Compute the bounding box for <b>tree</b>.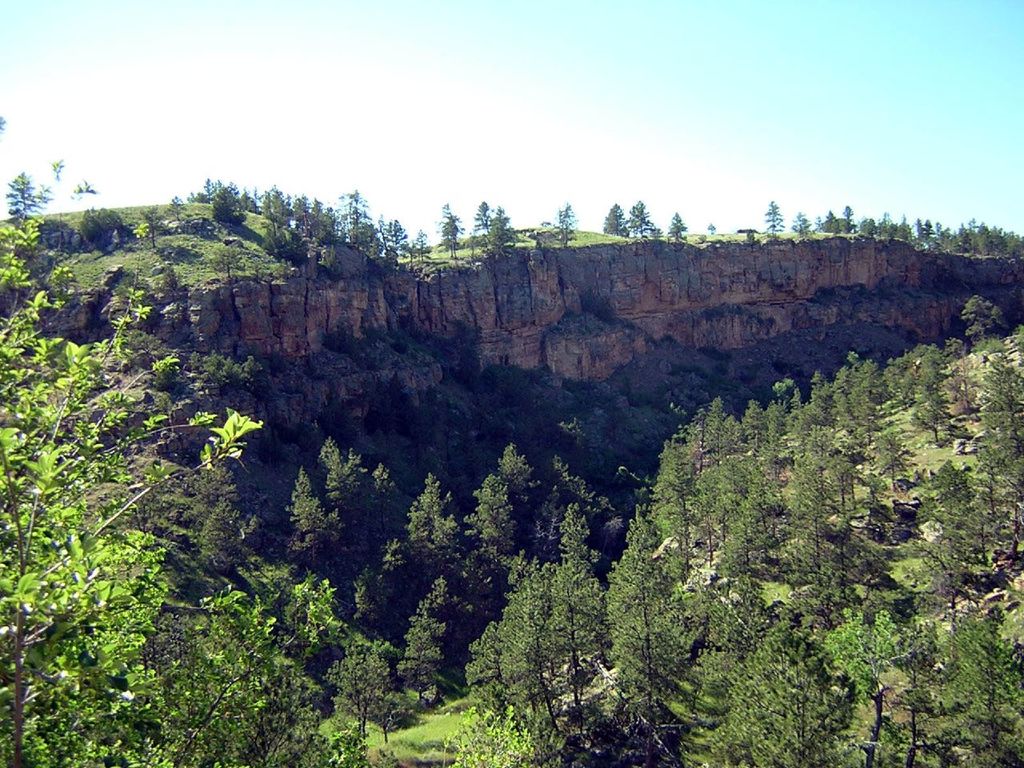
bbox=[46, 156, 65, 186].
